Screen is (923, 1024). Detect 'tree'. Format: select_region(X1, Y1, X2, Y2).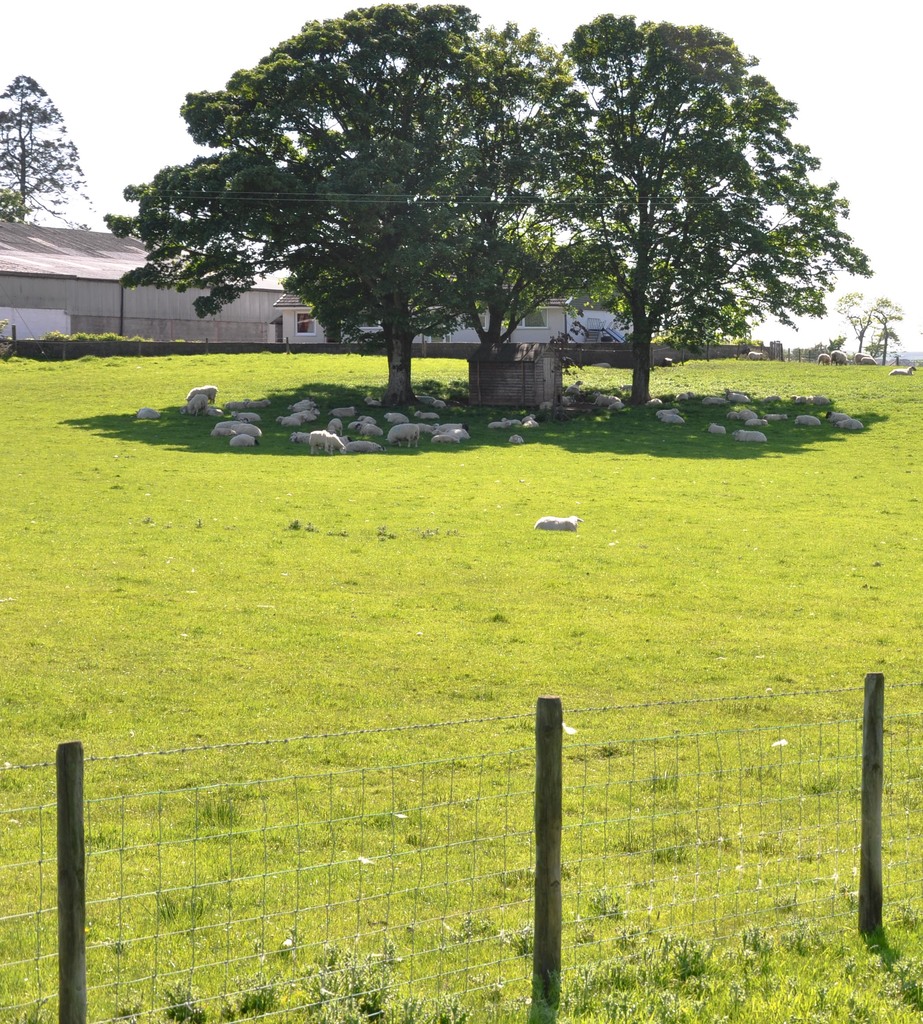
select_region(548, 15, 876, 408).
